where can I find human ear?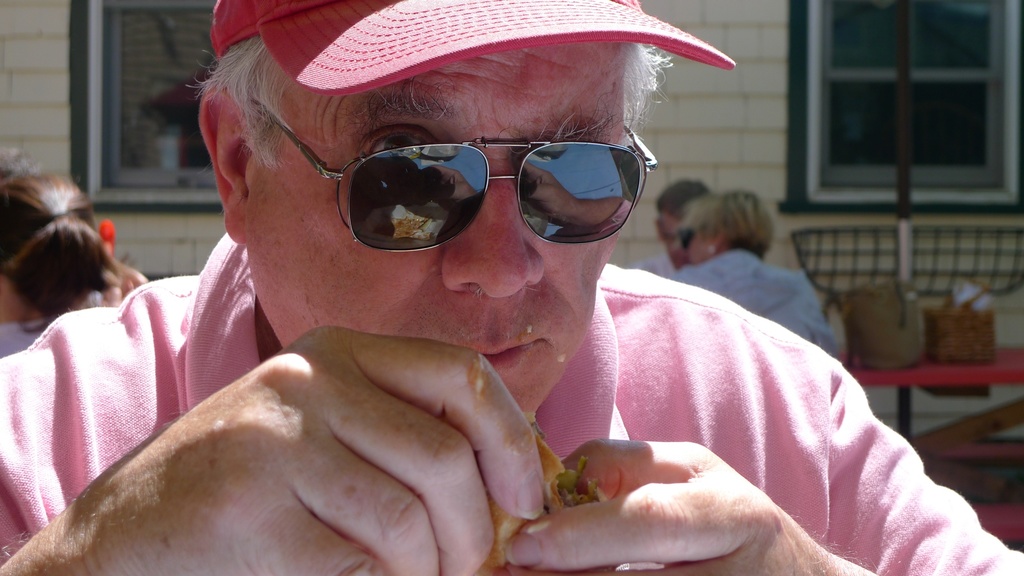
You can find it at (194,86,255,236).
